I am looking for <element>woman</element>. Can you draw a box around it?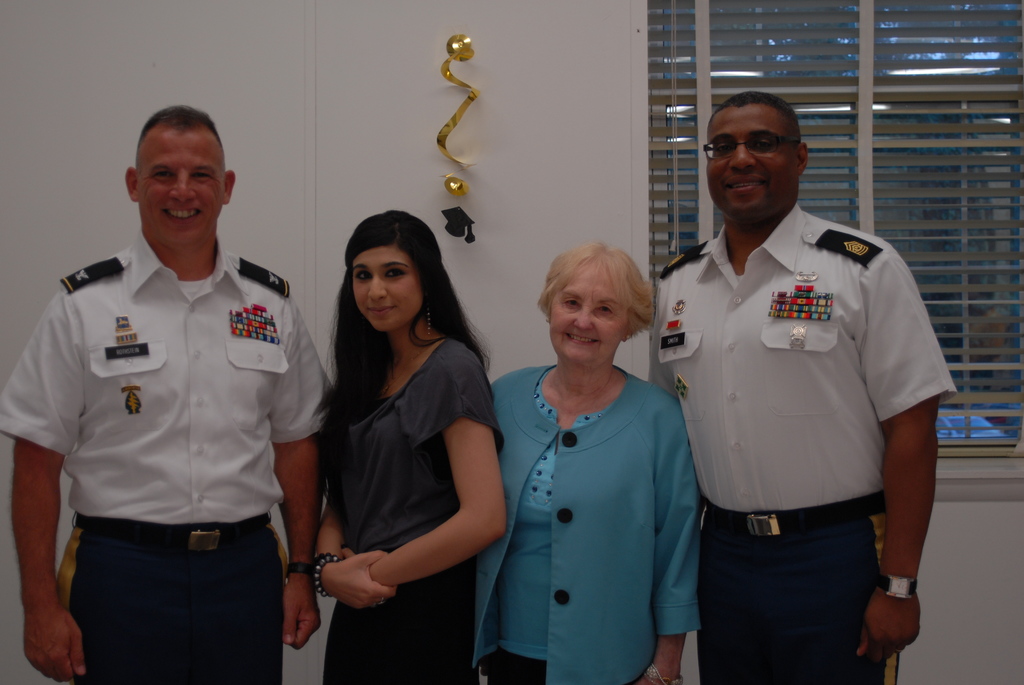
Sure, the bounding box is Rect(311, 207, 505, 684).
